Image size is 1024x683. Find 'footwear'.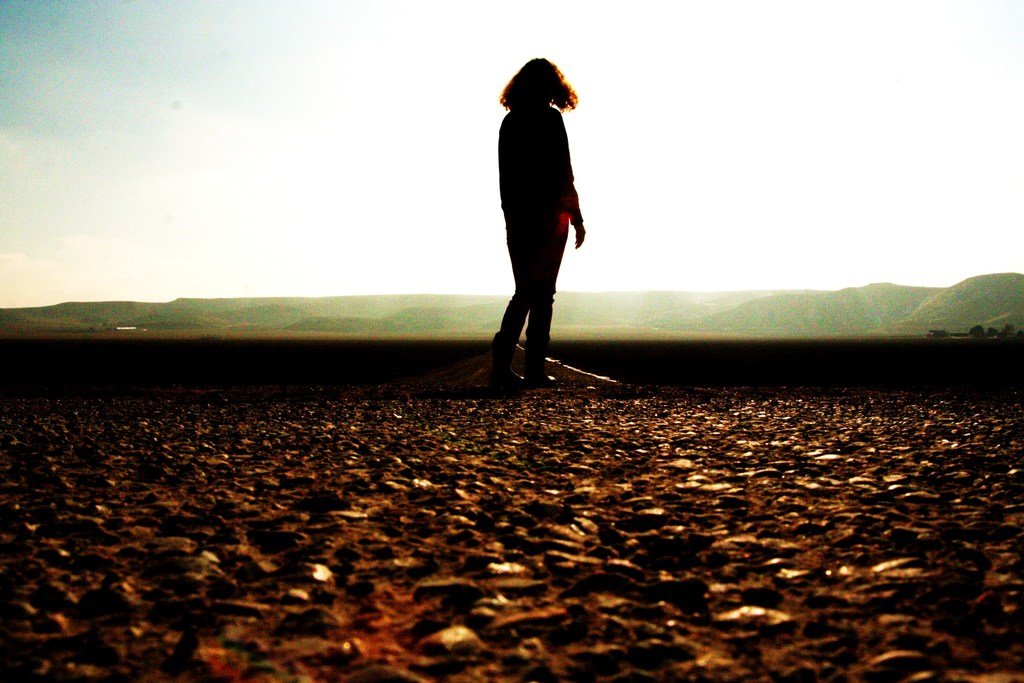
530, 374, 559, 386.
